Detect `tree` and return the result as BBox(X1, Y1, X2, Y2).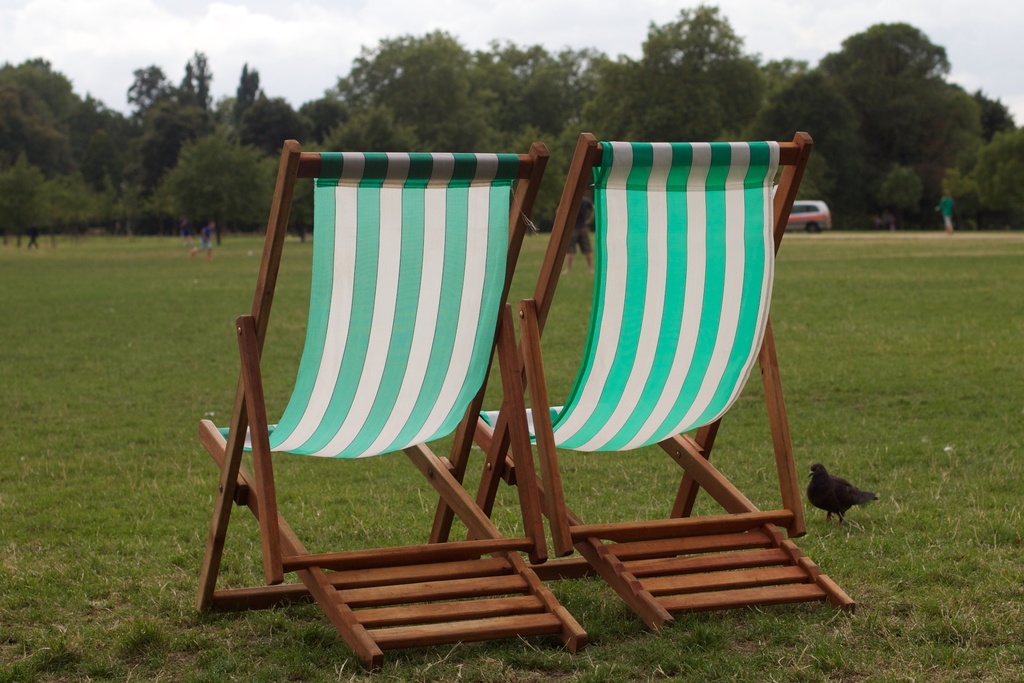
BBox(144, 123, 299, 248).
